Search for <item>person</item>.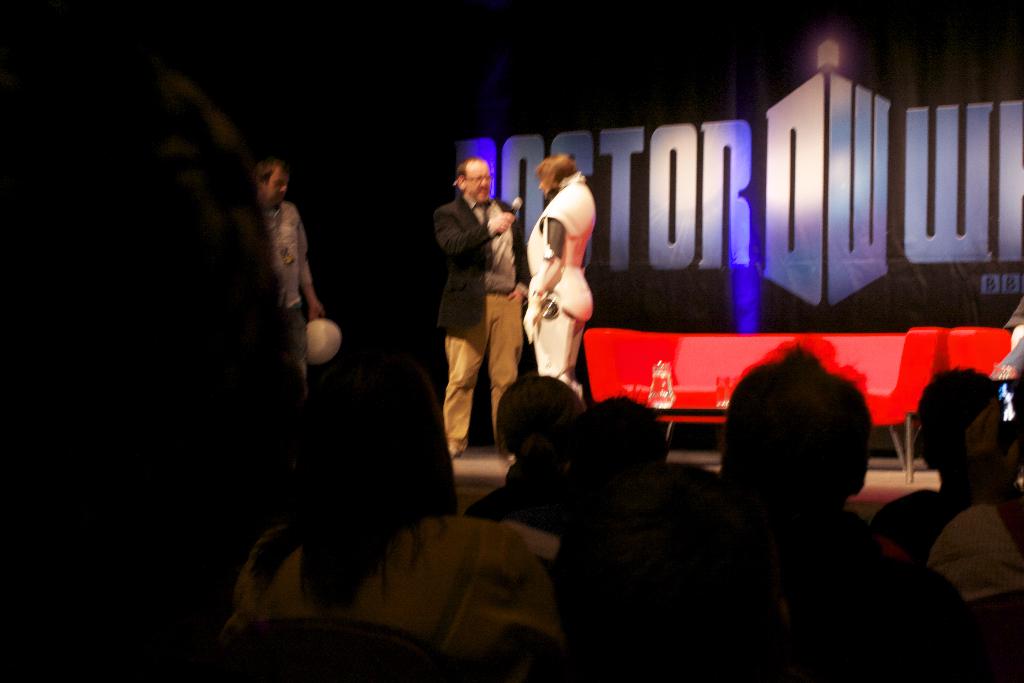
Found at {"x1": 217, "y1": 386, "x2": 595, "y2": 682}.
